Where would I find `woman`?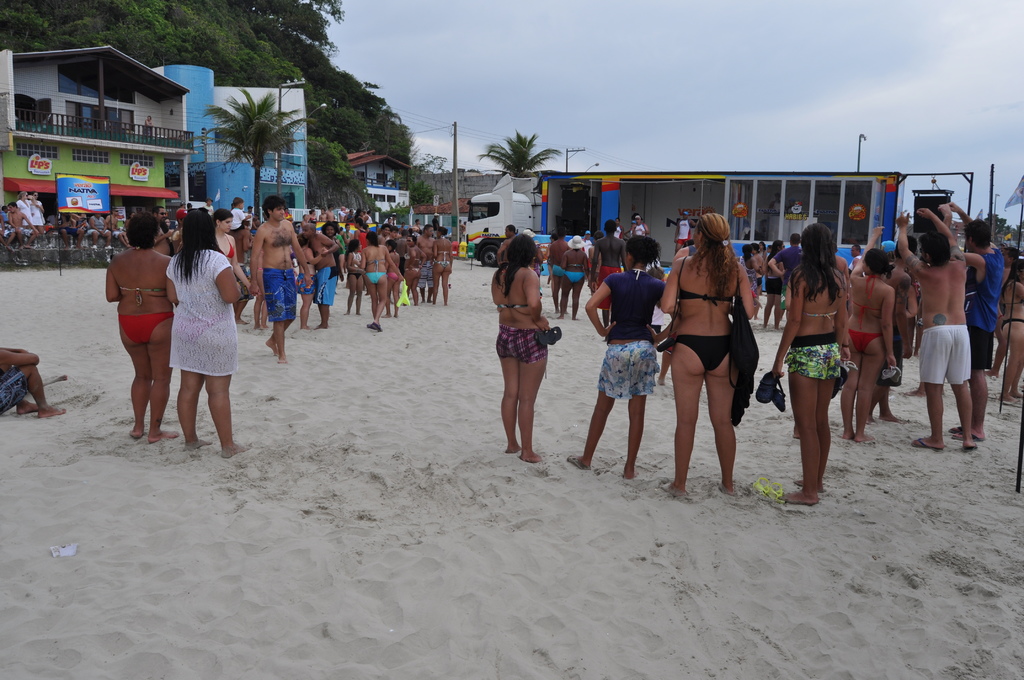
At box=[770, 223, 846, 502].
